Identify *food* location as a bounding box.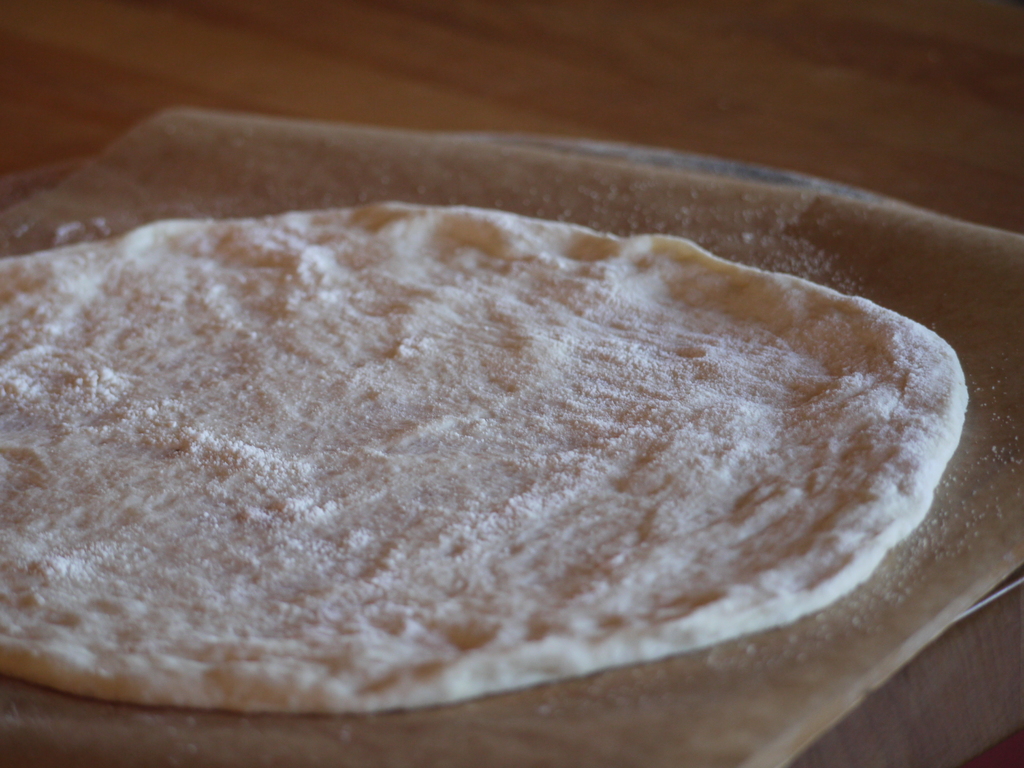
crop(7, 137, 988, 730).
